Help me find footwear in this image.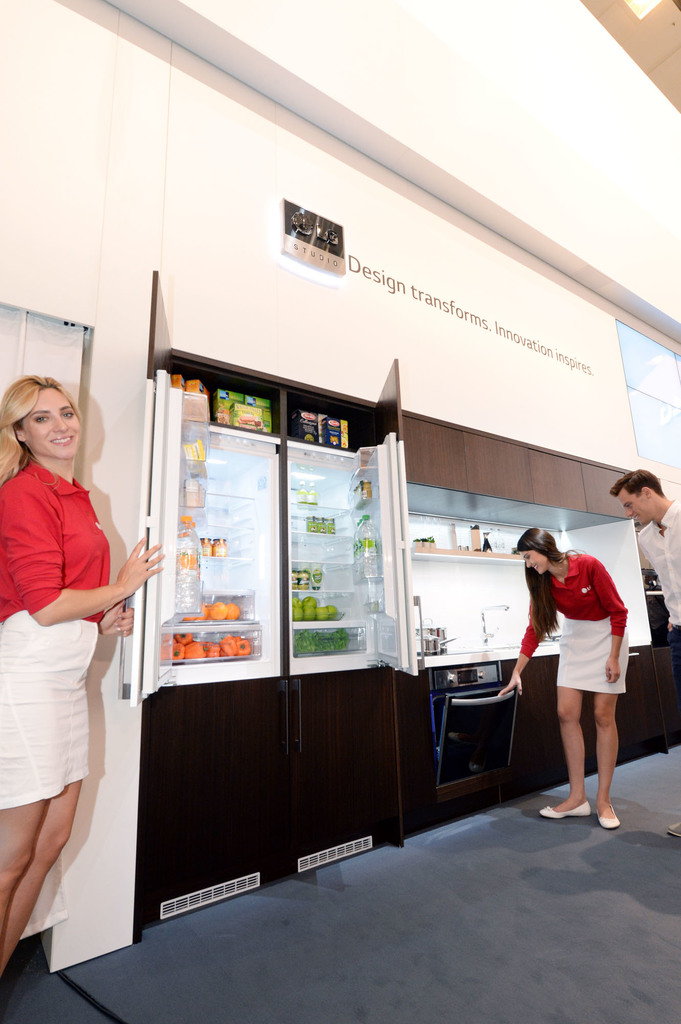
Found it: 668:819:680:840.
